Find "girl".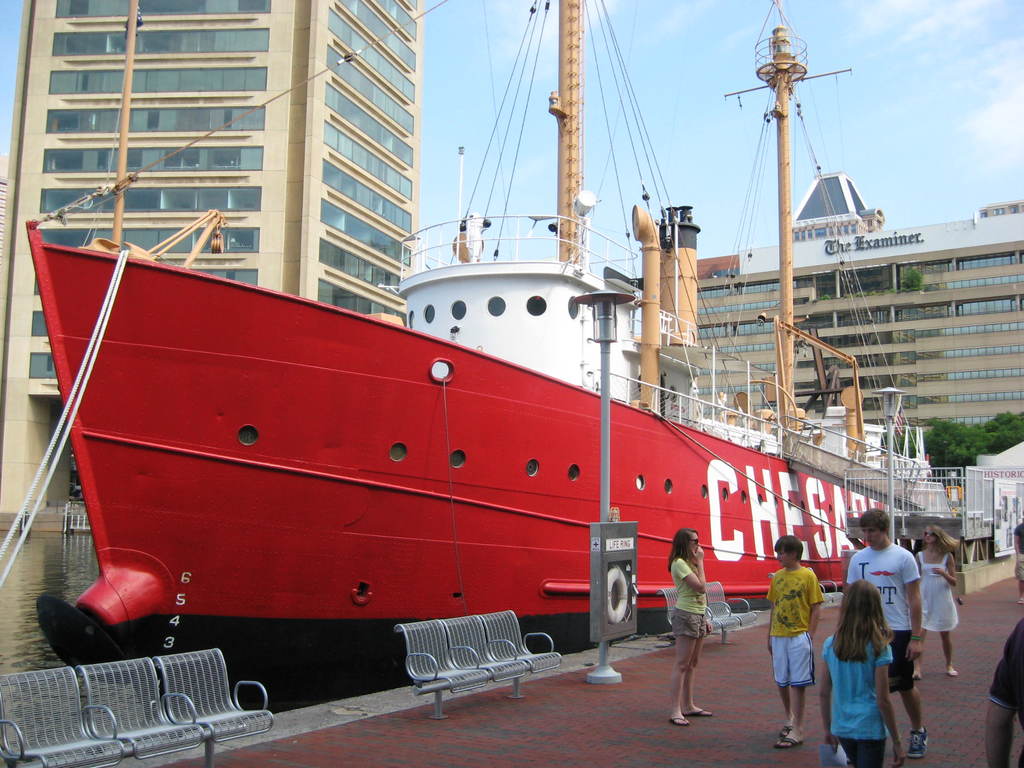
rect(816, 579, 906, 767).
